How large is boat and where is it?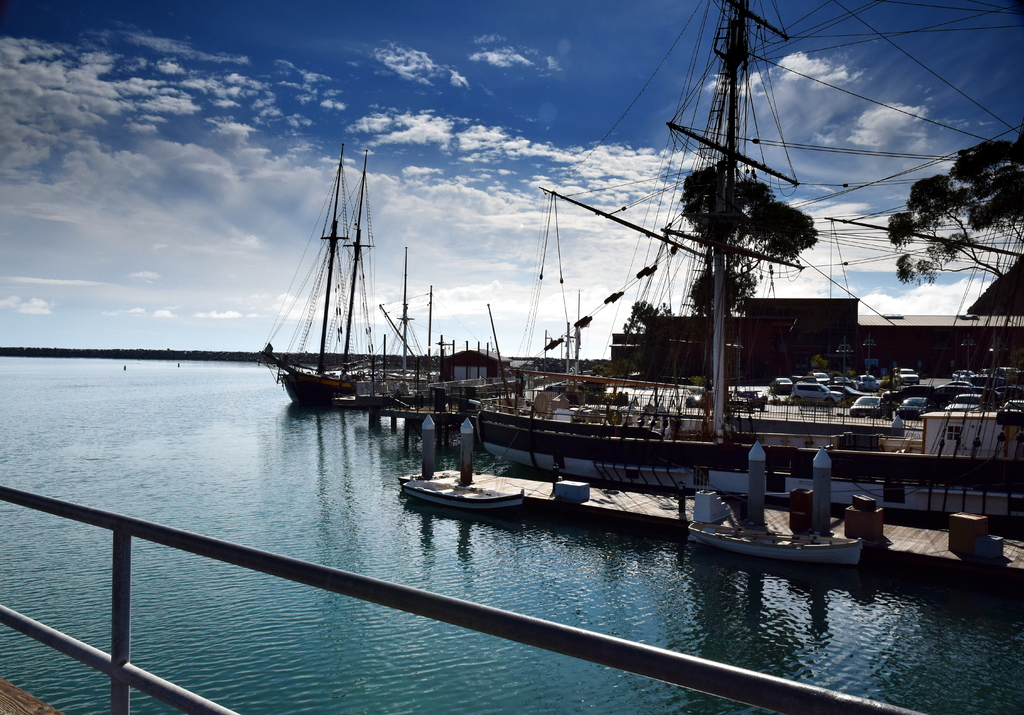
Bounding box: 246 136 470 433.
